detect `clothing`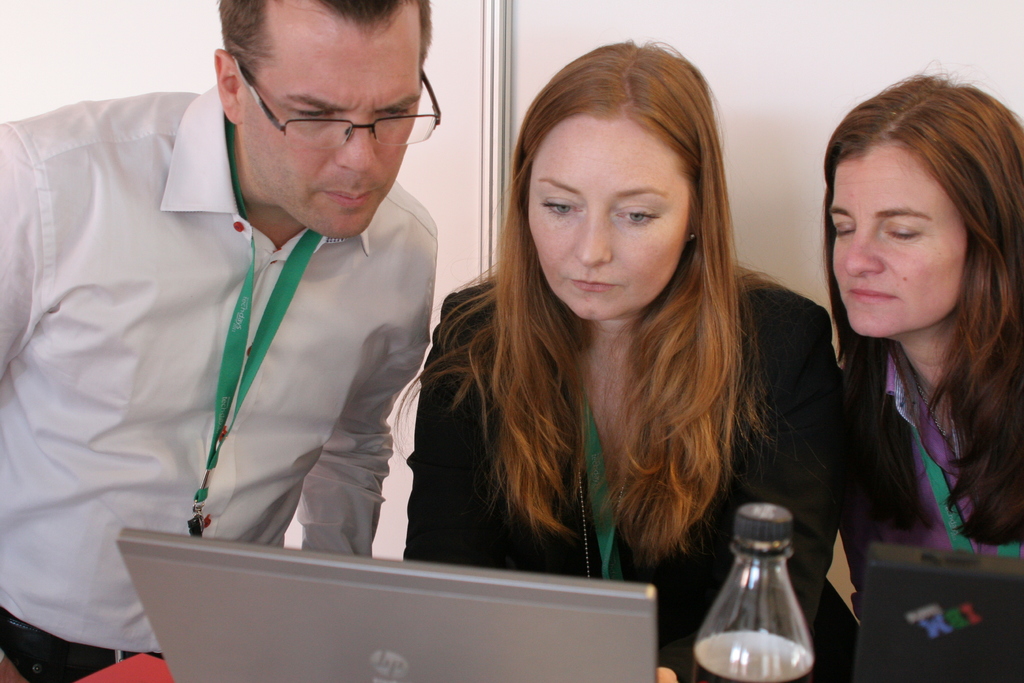
left=836, top=340, right=1023, bottom=619
